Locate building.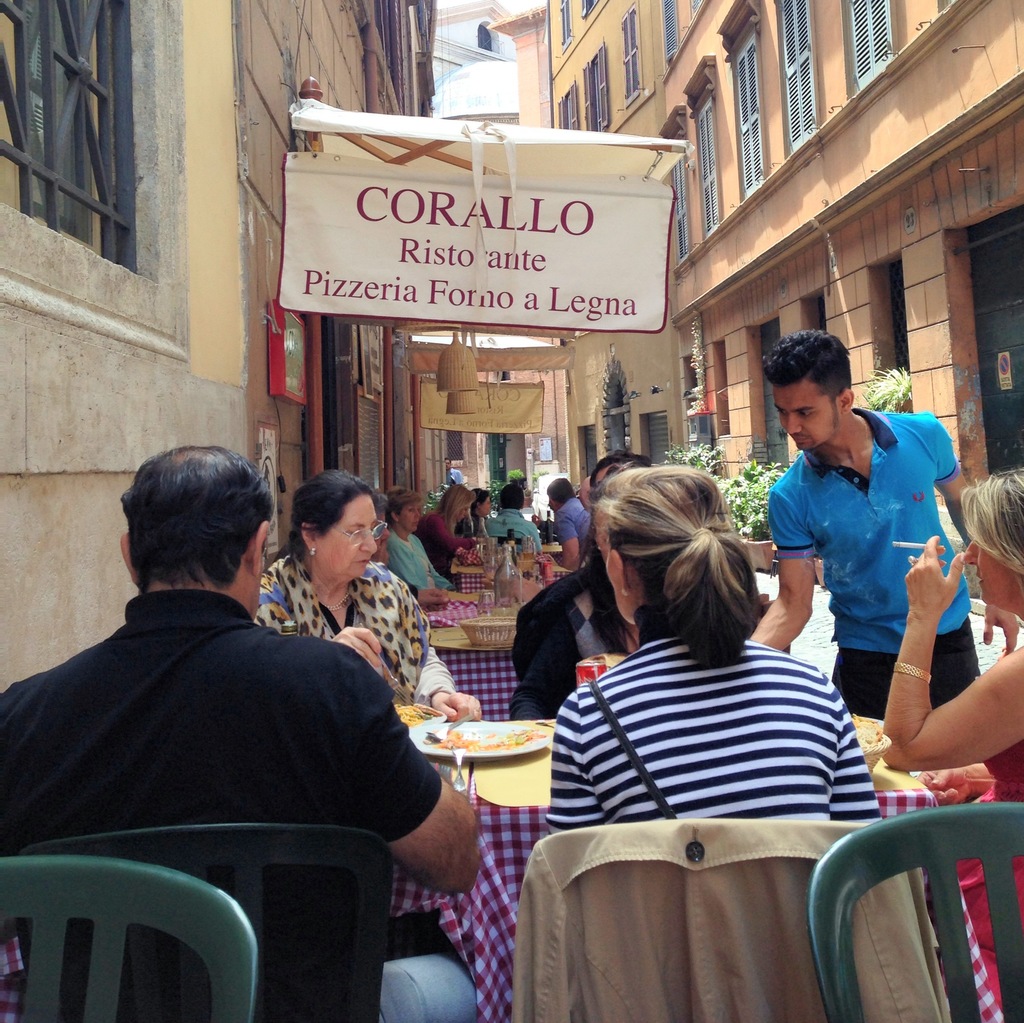
Bounding box: bbox=[661, 0, 1023, 604].
